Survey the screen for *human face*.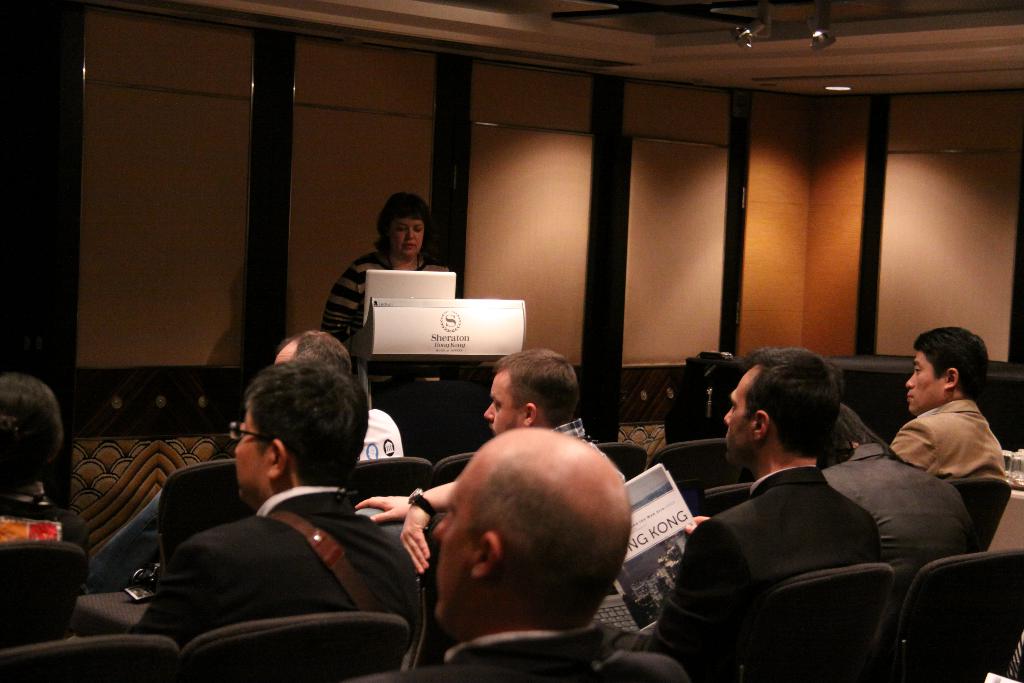
Survey found: bbox(723, 365, 757, 466).
